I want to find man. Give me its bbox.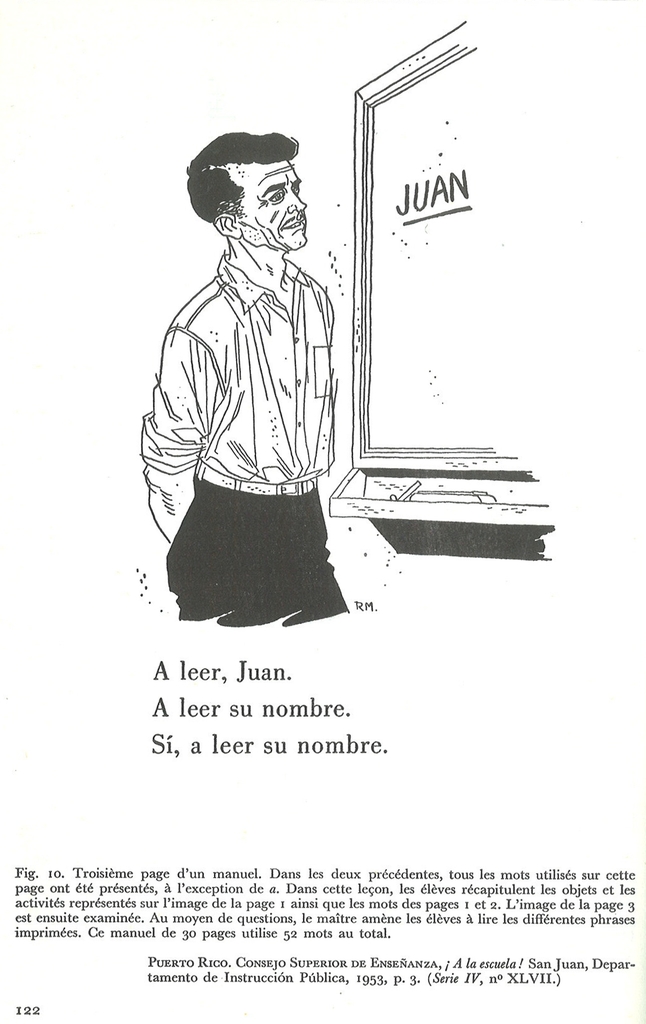
137 106 370 633.
